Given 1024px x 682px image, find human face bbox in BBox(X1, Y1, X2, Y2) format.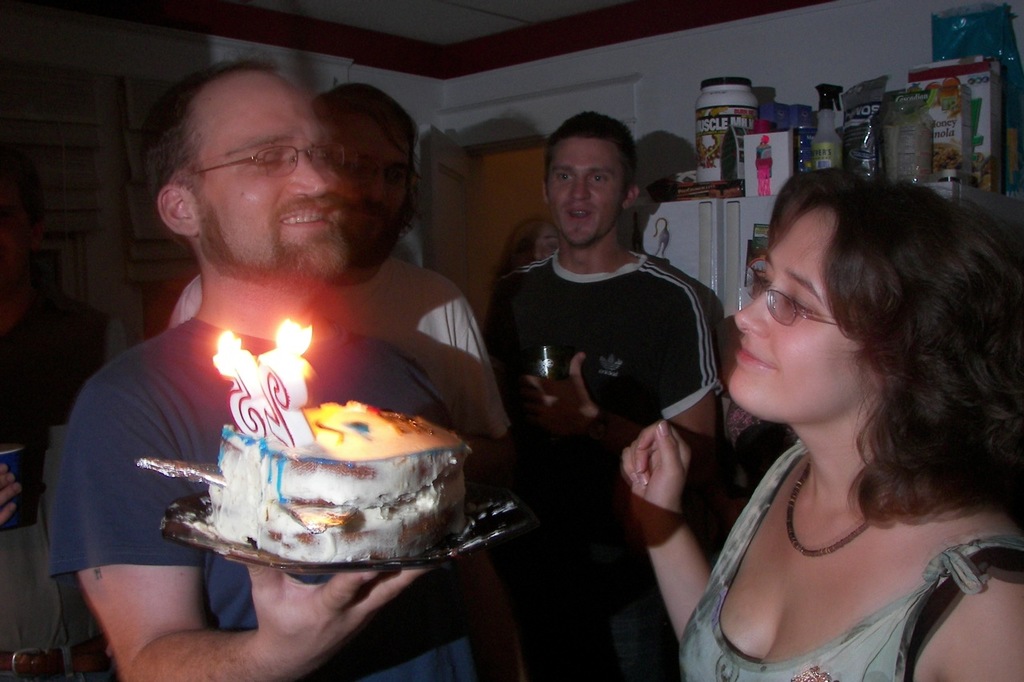
BBox(549, 142, 623, 246).
